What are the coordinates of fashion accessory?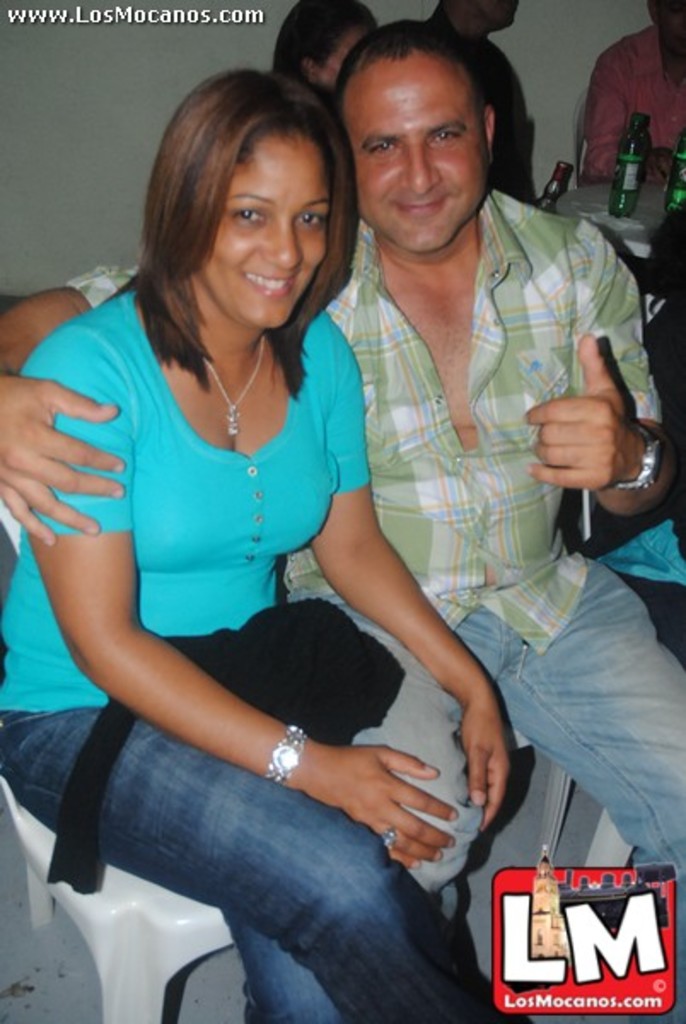
(608,418,662,490).
